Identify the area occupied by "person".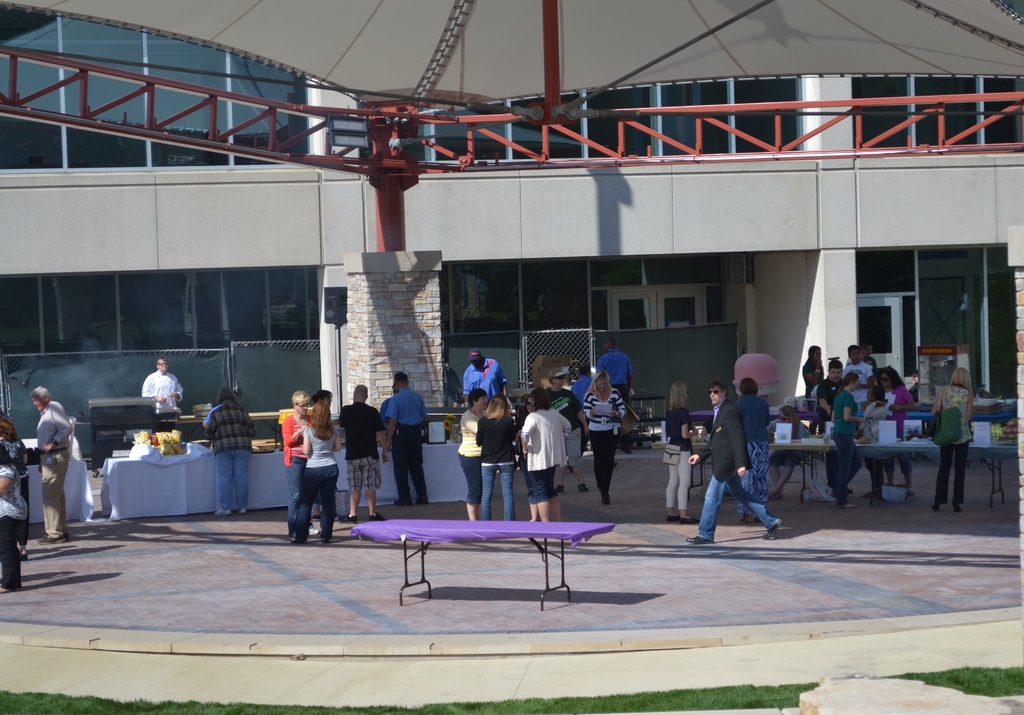
Area: [left=935, top=364, right=977, bottom=513].
